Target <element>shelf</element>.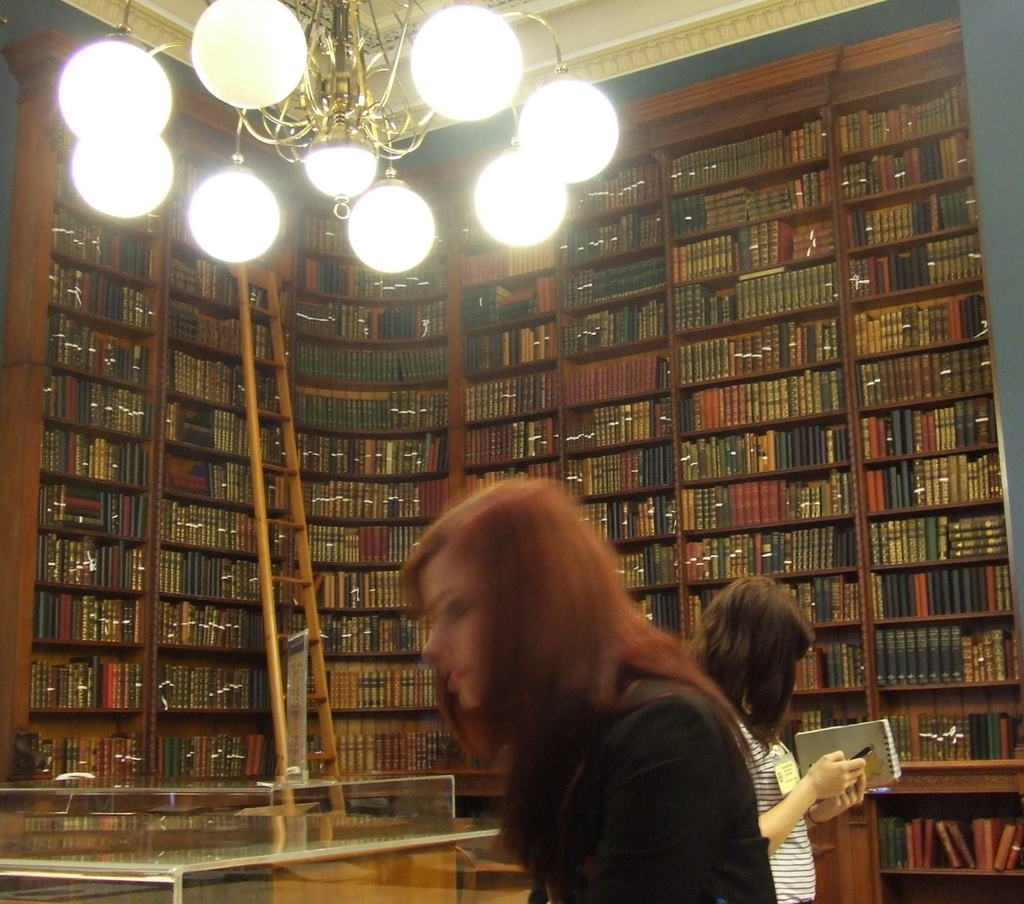
Target region: [x1=669, y1=210, x2=842, y2=288].
